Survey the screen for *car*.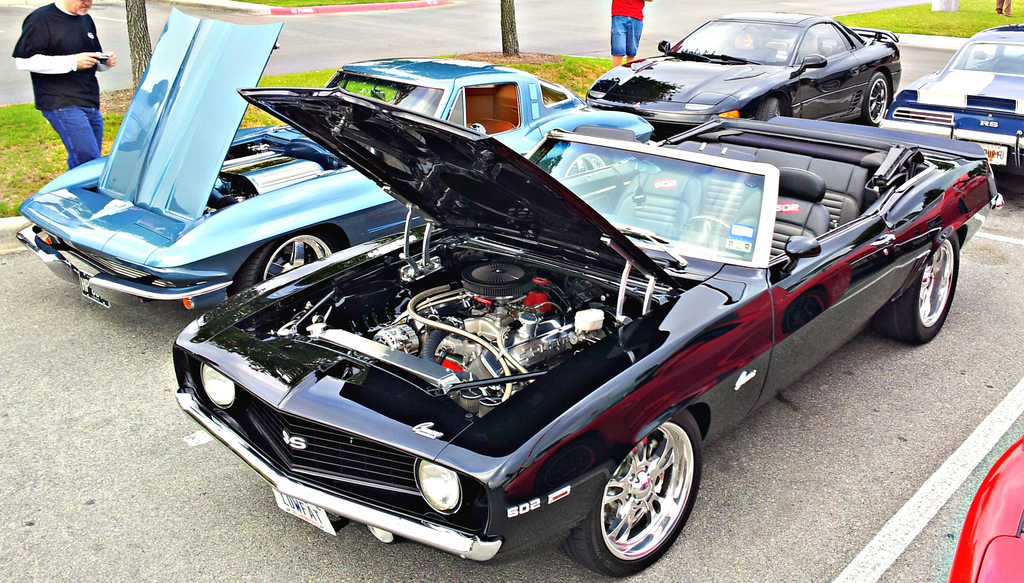
Survey found: x1=17, y1=5, x2=654, y2=309.
